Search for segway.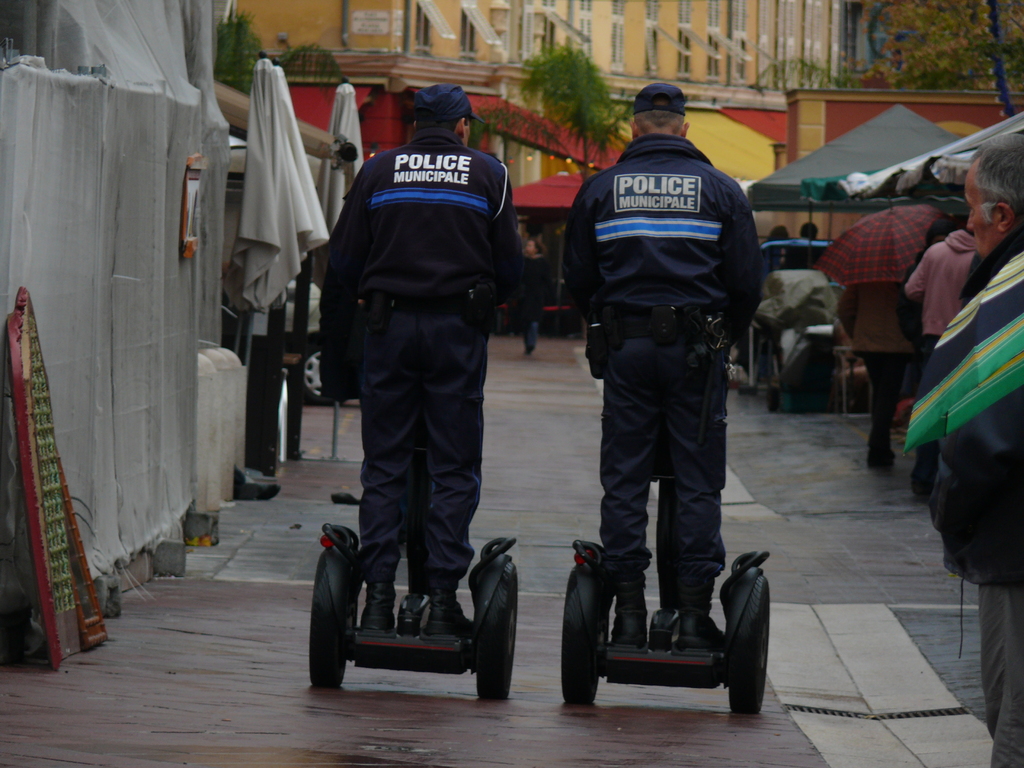
Found at <region>557, 471, 767, 724</region>.
